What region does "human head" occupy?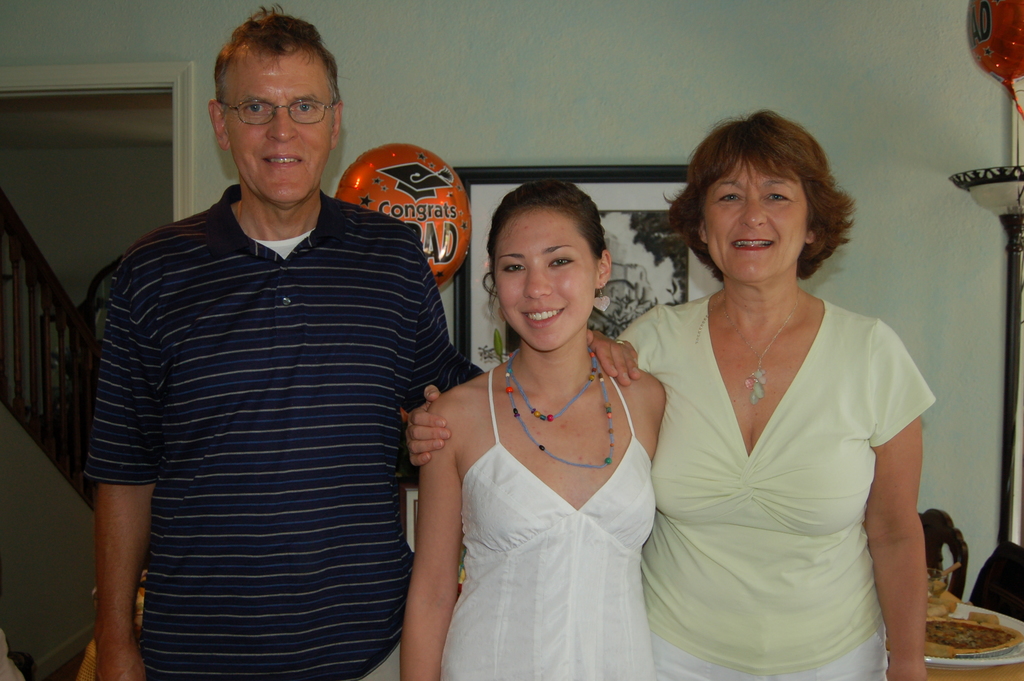
x1=670, y1=114, x2=850, y2=285.
